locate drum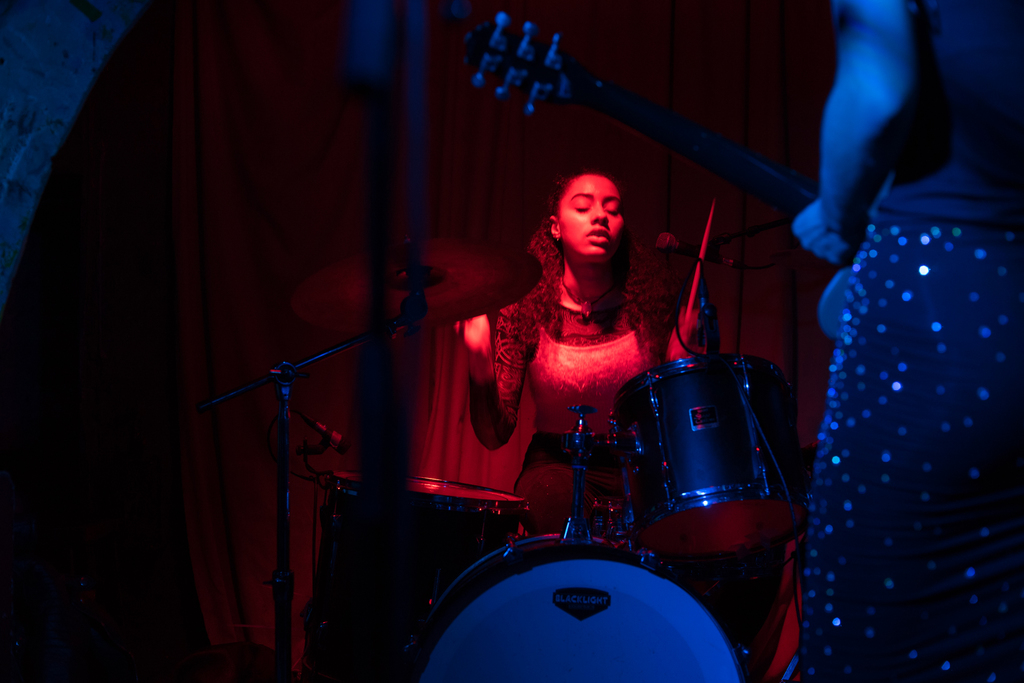
<box>616,359,809,561</box>
